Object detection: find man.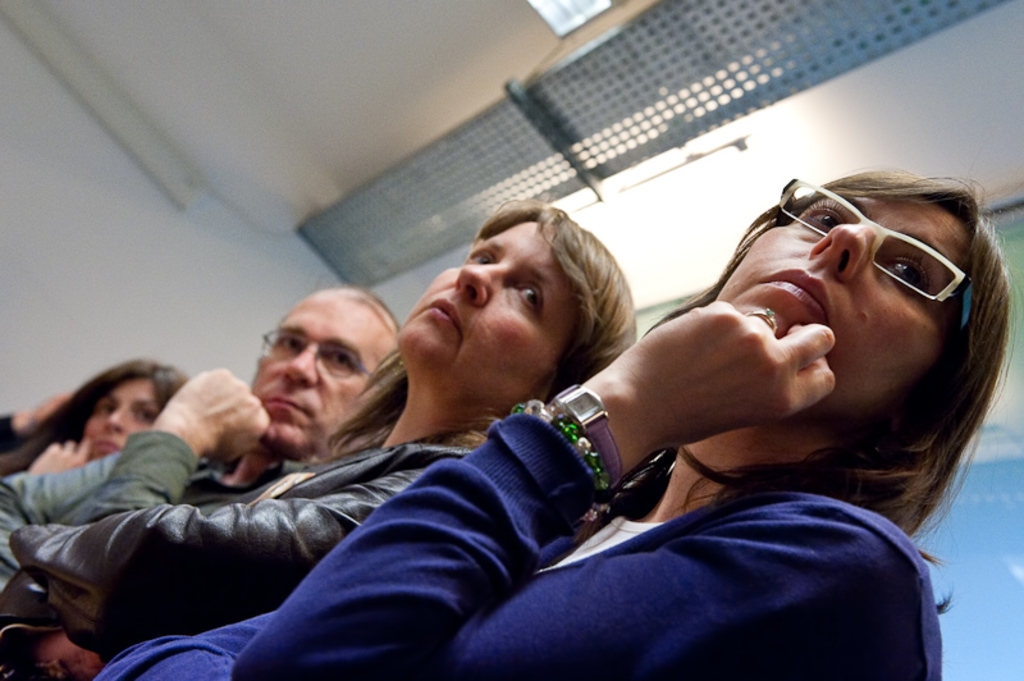
region(0, 283, 403, 590).
